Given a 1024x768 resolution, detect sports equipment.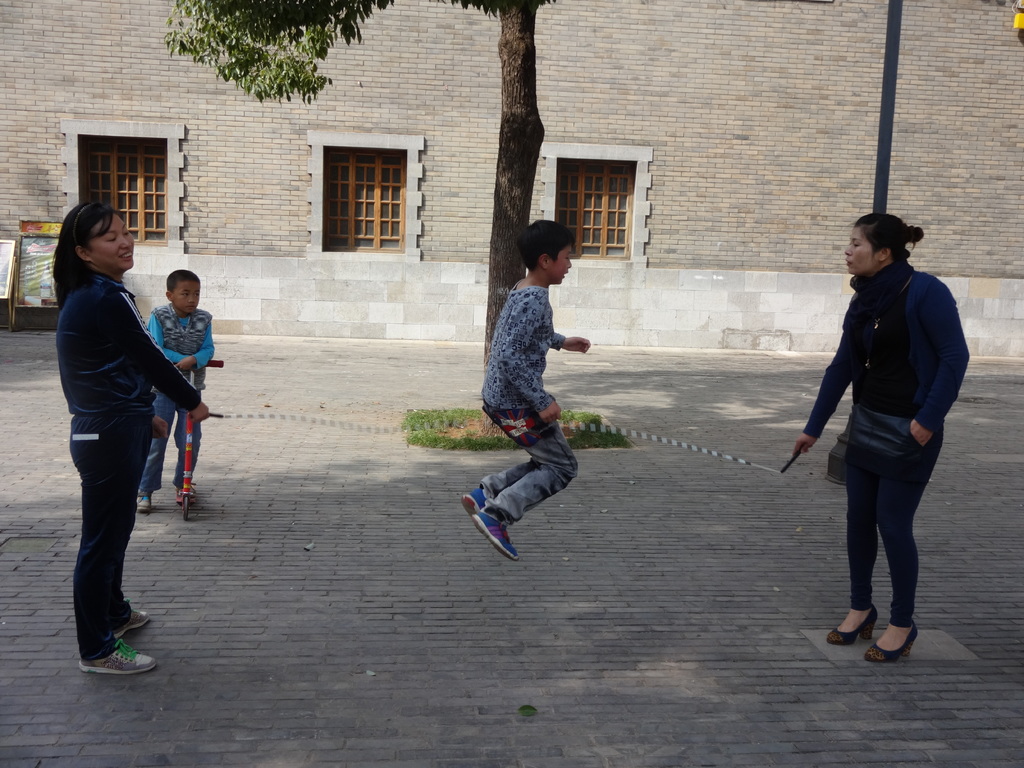
detection(188, 410, 808, 474).
